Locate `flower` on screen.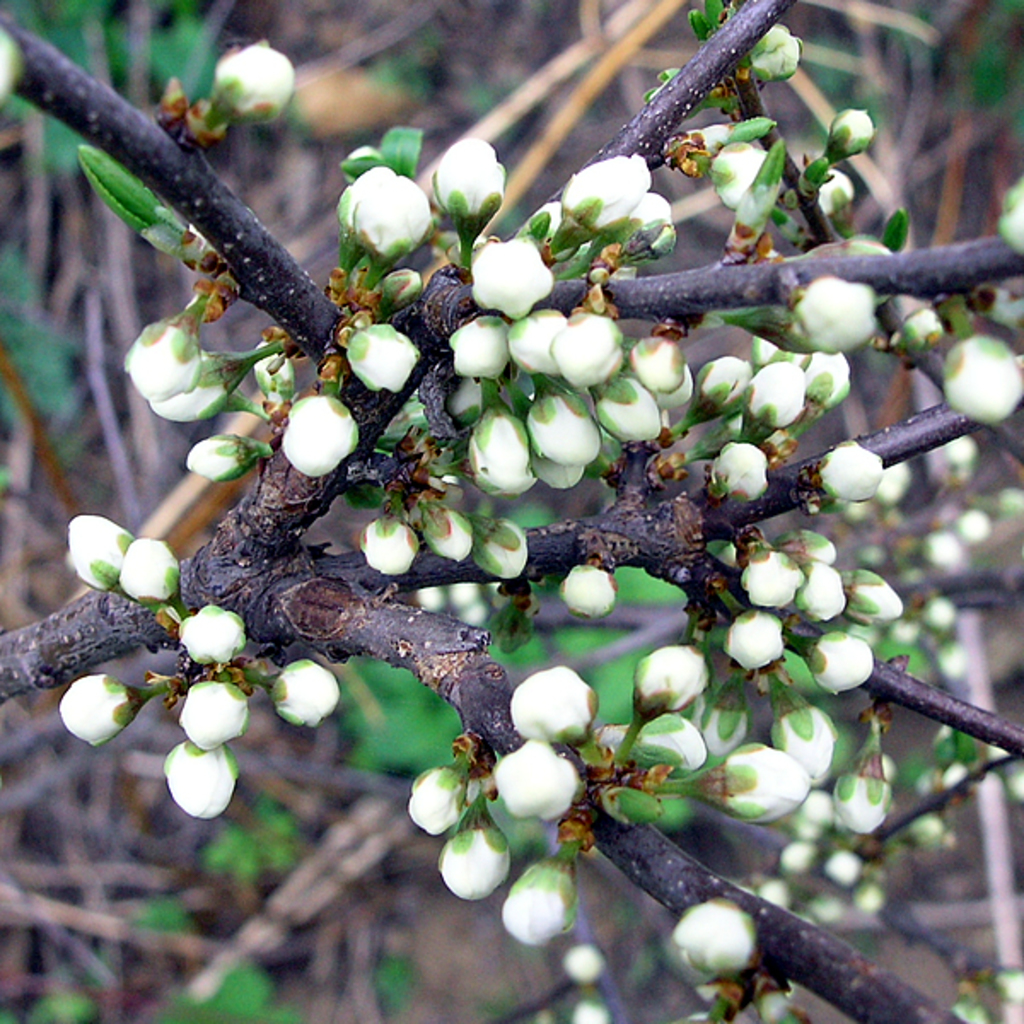
On screen at bbox=[806, 355, 850, 401].
